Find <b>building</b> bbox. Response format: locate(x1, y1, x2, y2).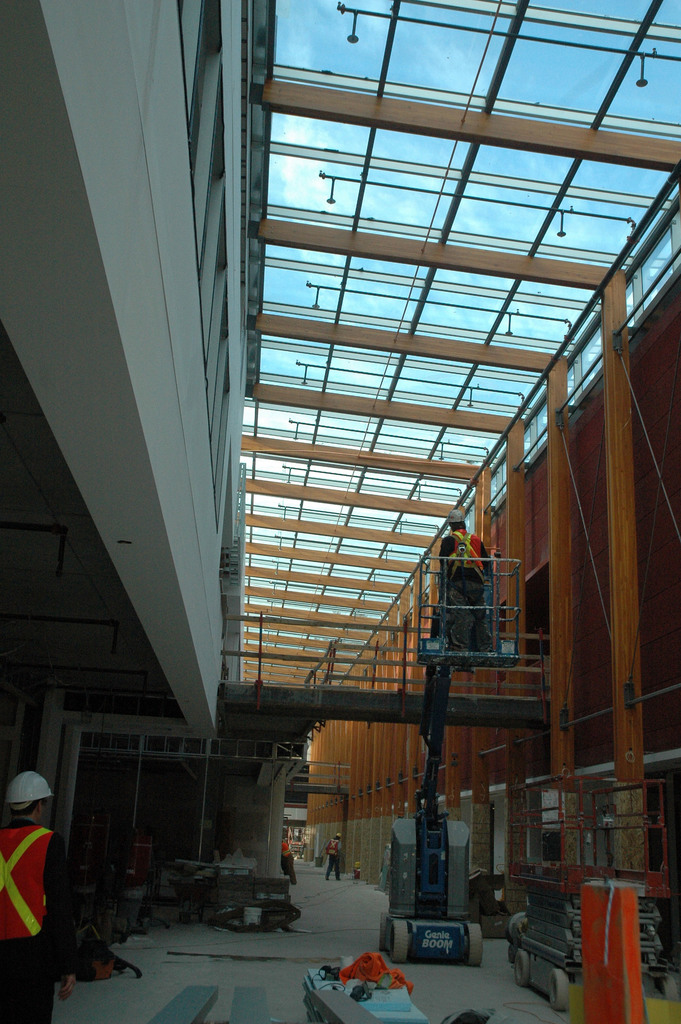
locate(0, 0, 680, 1023).
